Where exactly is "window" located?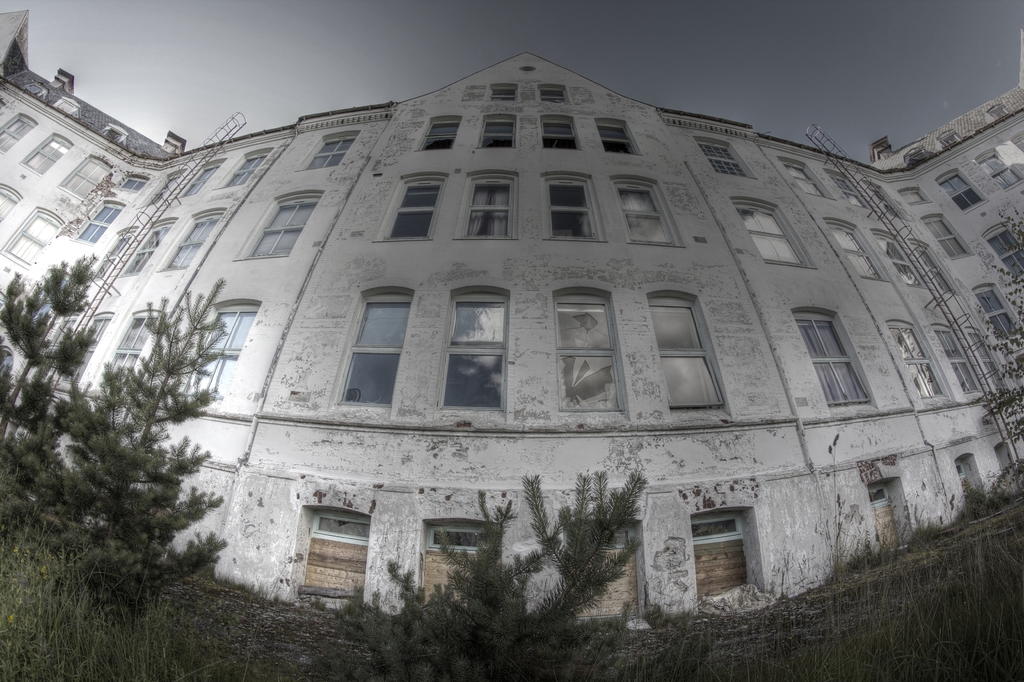
Its bounding box is box=[63, 154, 116, 205].
